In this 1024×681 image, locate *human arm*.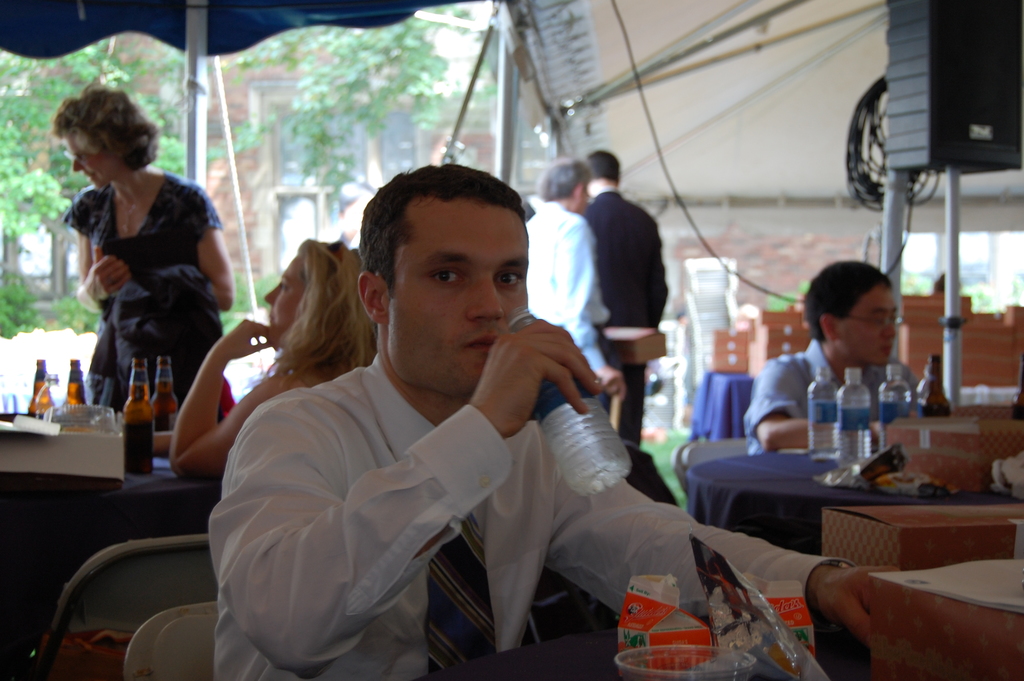
Bounding box: [x1=567, y1=221, x2=630, y2=404].
